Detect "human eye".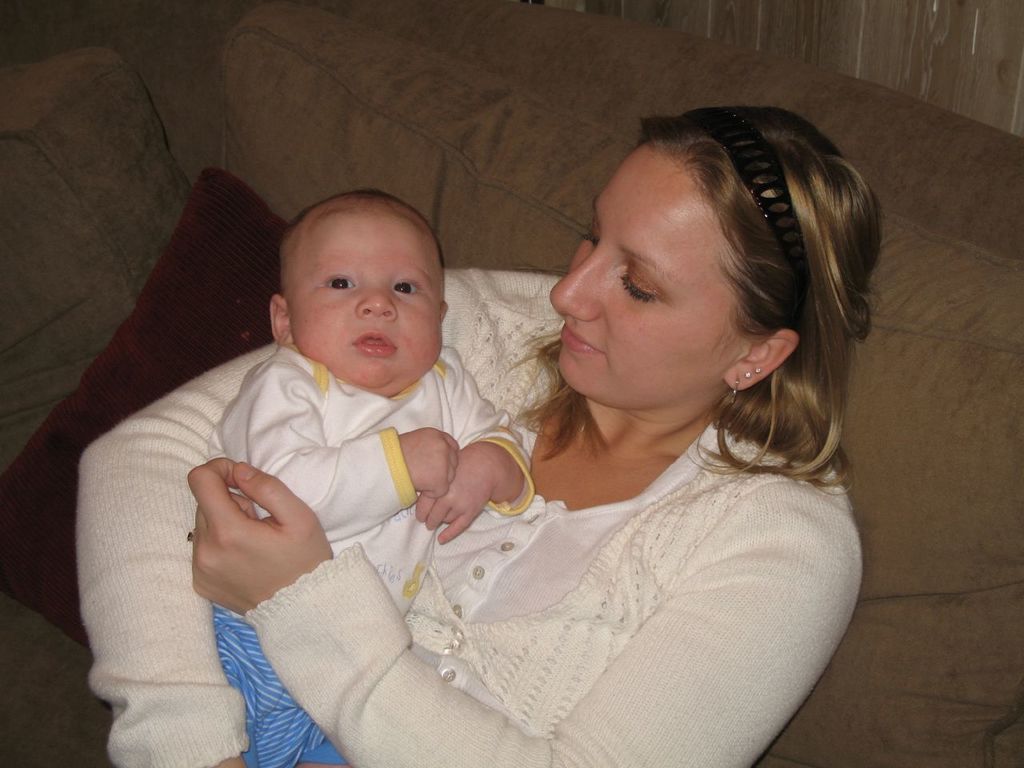
Detected at [left=320, top=276, right=362, bottom=294].
